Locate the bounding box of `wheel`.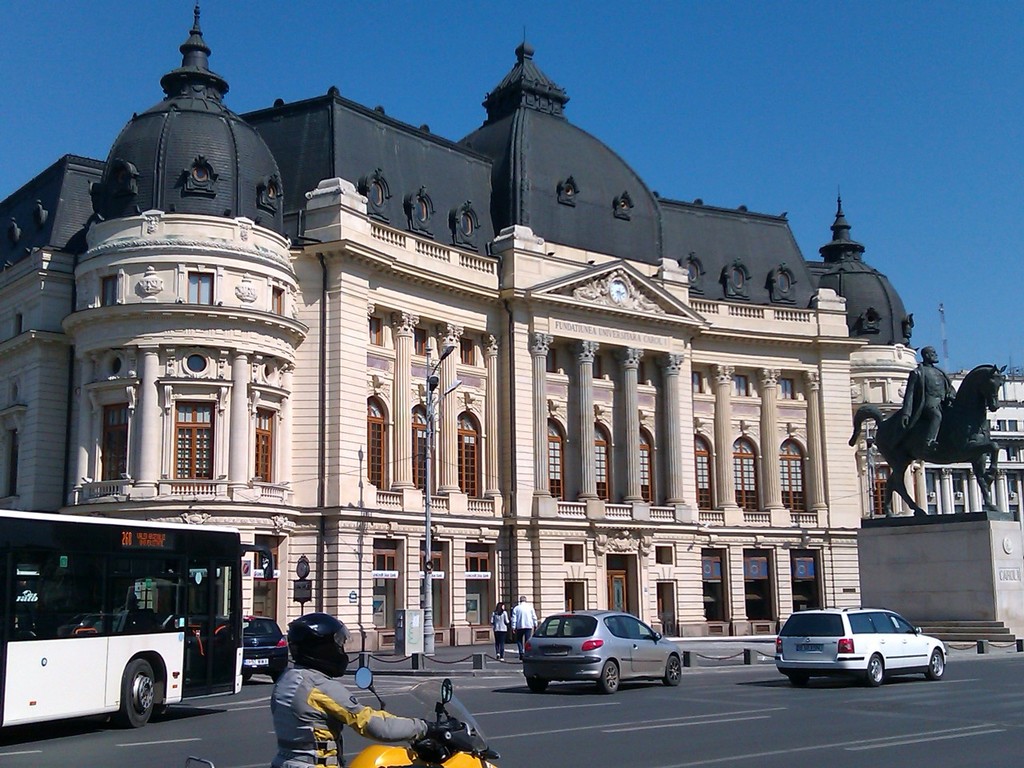
Bounding box: crop(594, 658, 618, 697).
